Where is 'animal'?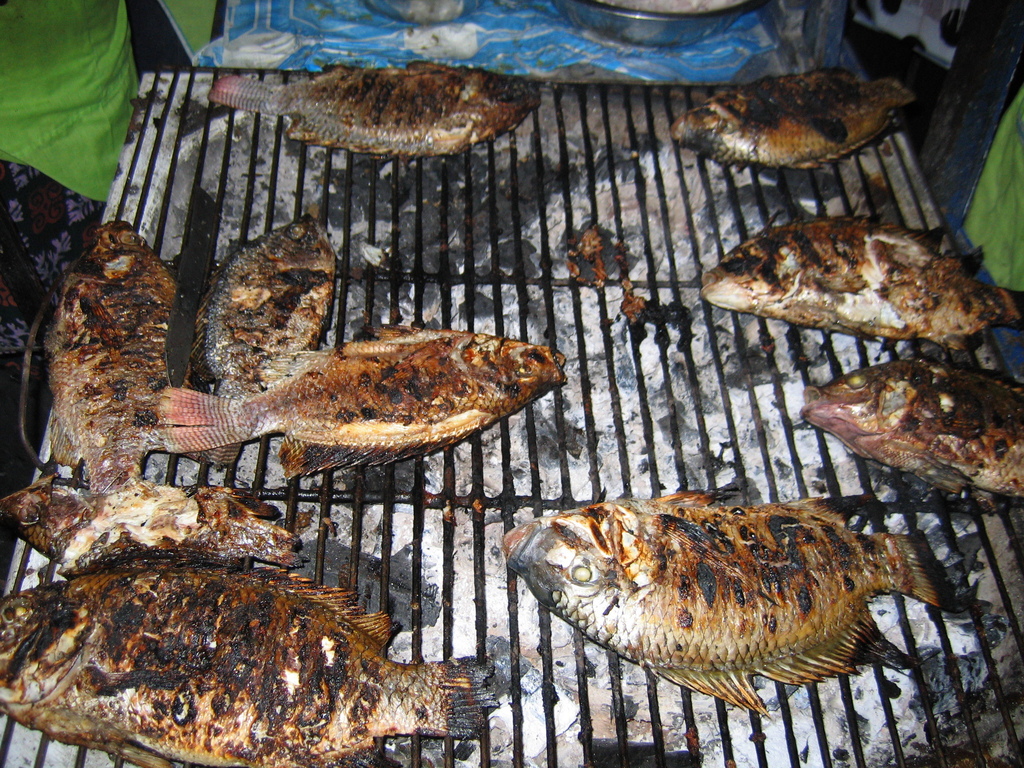
left=161, top=318, right=568, bottom=481.
